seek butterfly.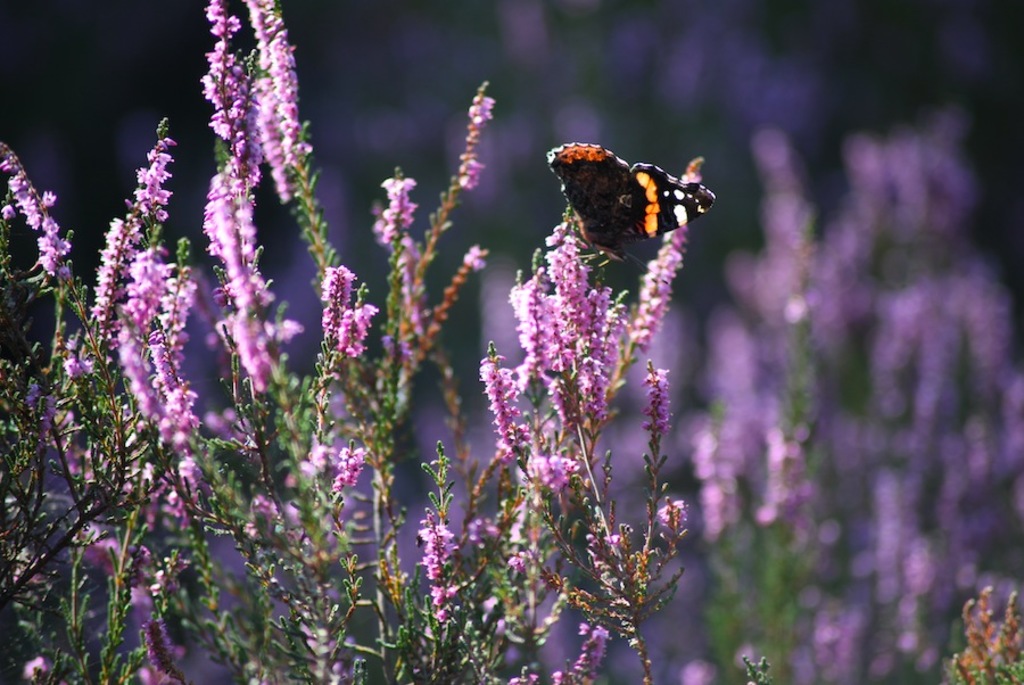
551/137/711/256.
